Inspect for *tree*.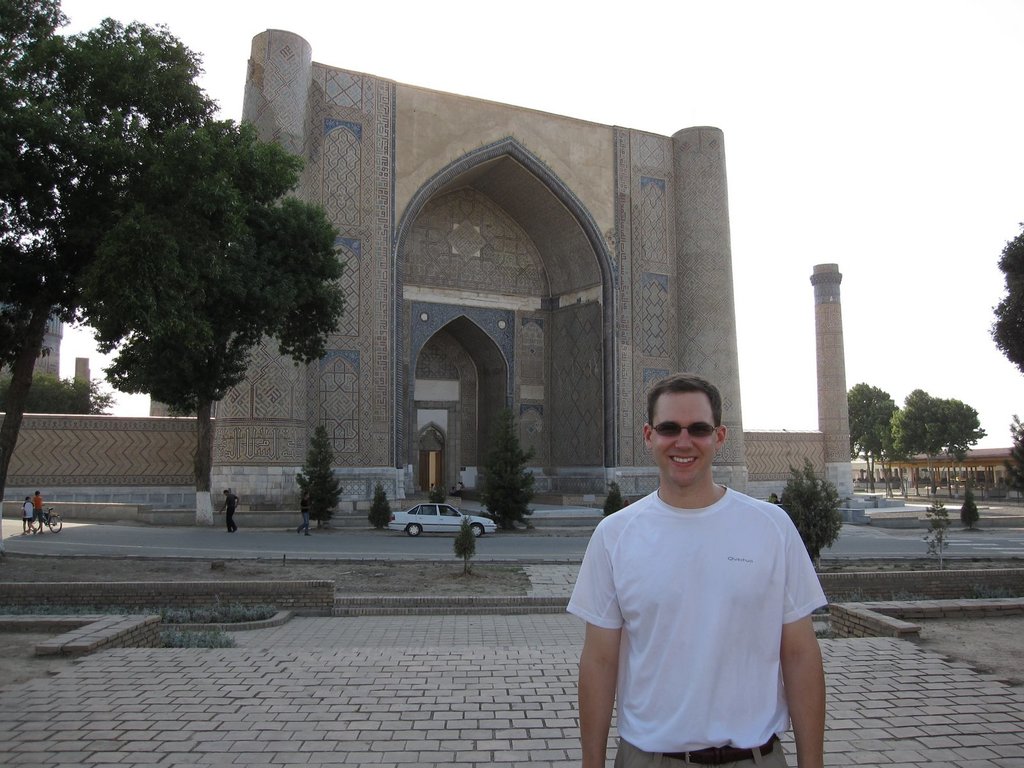
Inspection: BBox(449, 524, 477, 580).
